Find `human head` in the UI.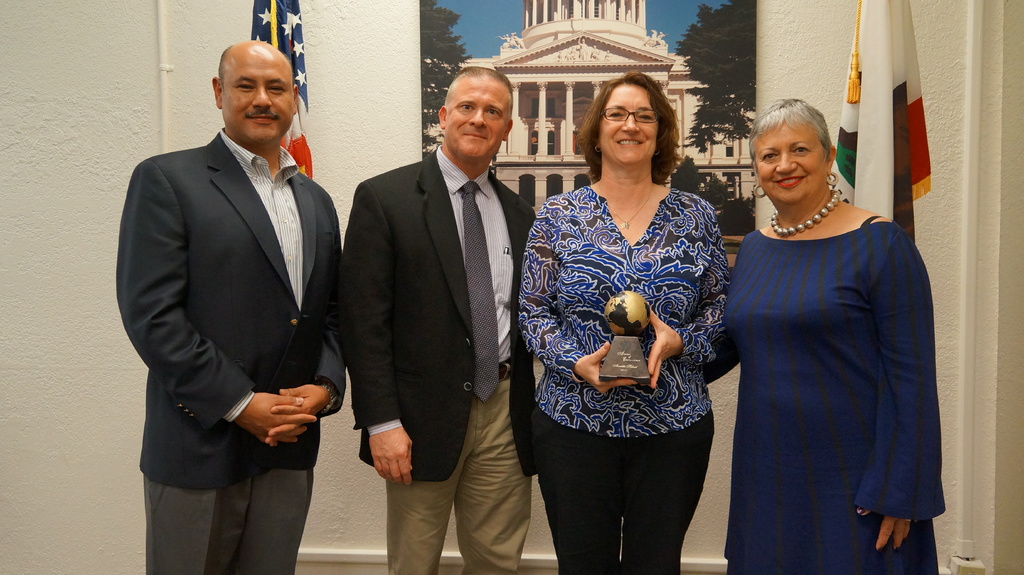
UI element at pyautogui.locateOnScreen(748, 98, 847, 201).
